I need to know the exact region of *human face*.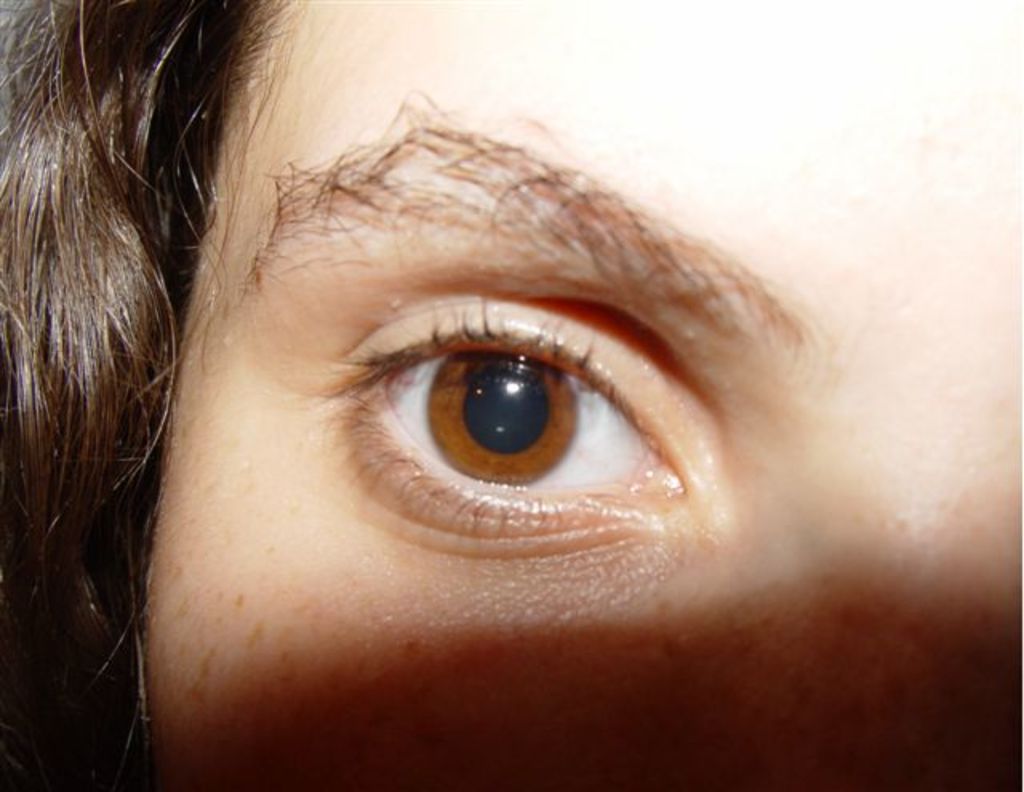
Region: (142, 0, 1022, 789).
